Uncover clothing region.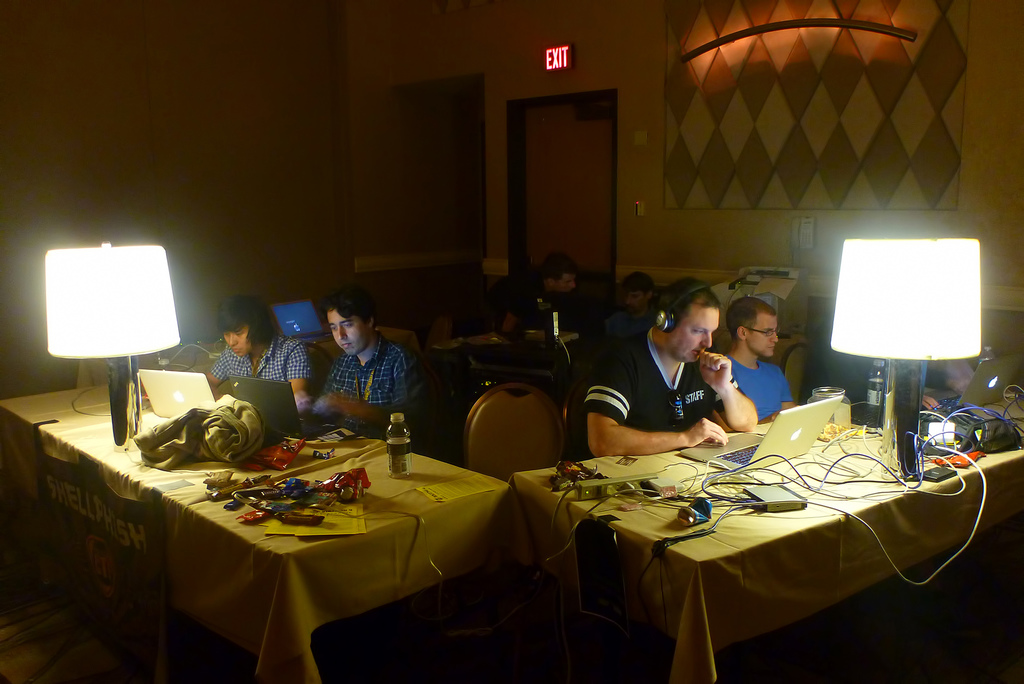
Uncovered: (left=717, top=346, right=795, bottom=431).
